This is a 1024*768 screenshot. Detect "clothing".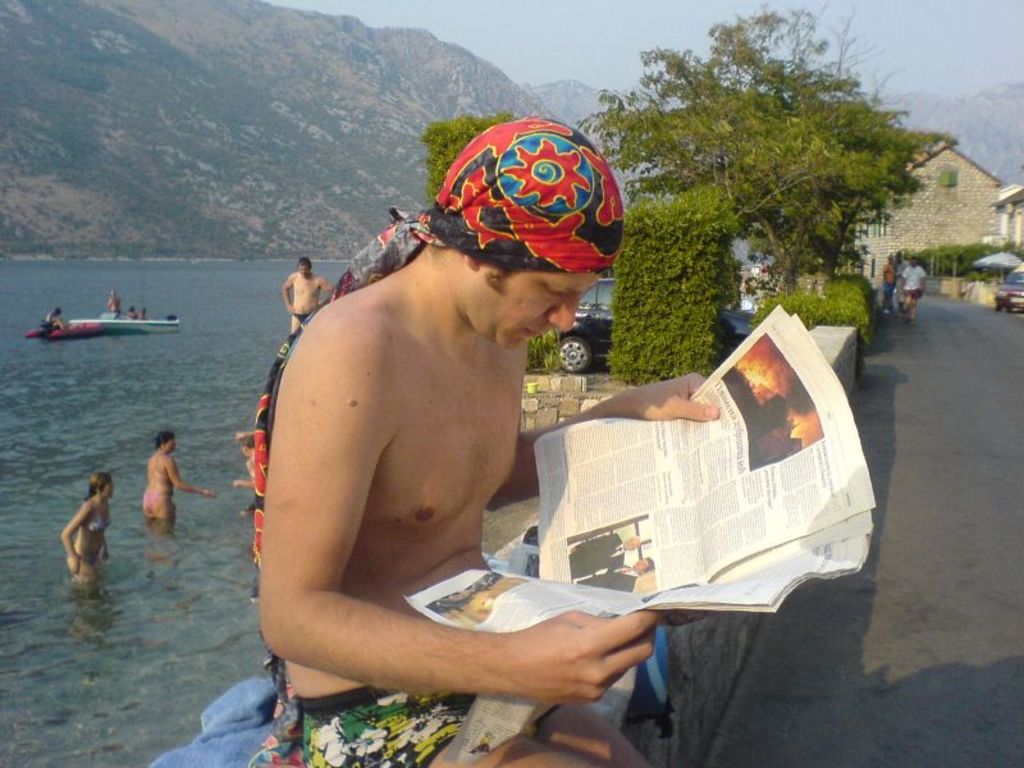
box(146, 493, 170, 511).
